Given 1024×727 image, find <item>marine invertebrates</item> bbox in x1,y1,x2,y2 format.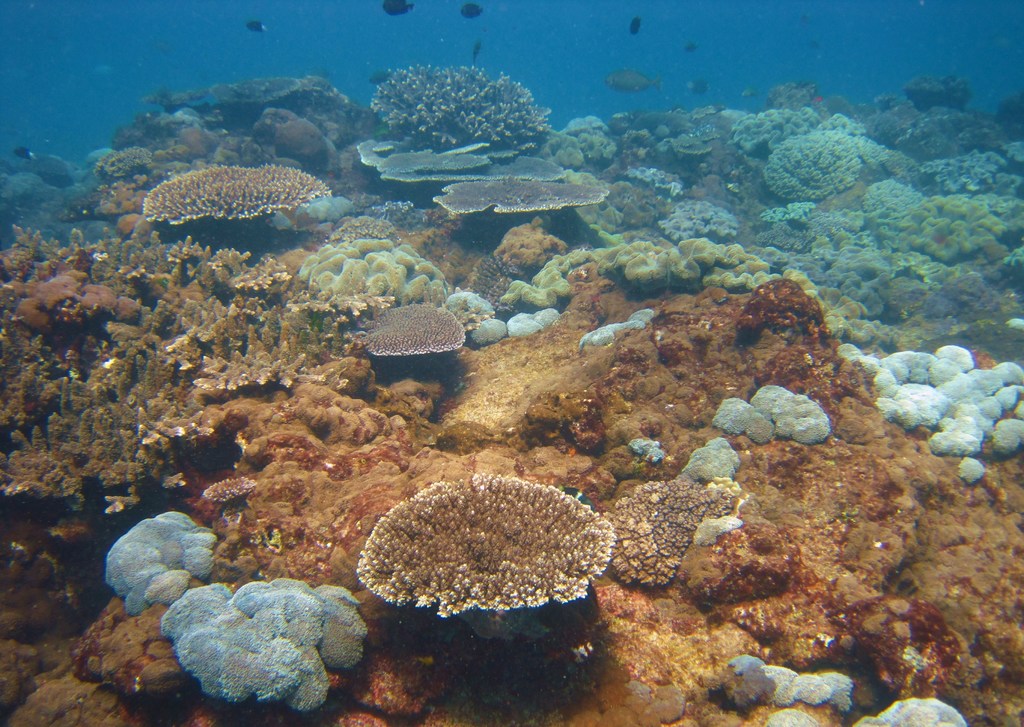
646,98,690,138.
